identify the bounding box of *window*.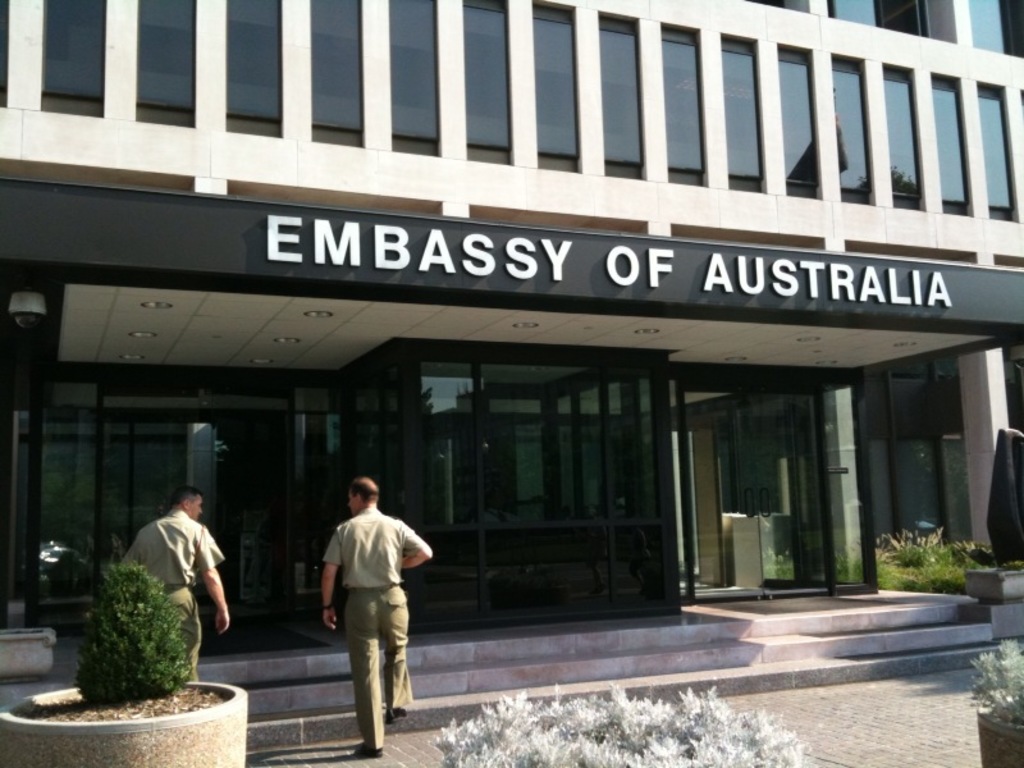
{"x1": 932, "y1": 73, "x2": 969, "y2": 214}.
